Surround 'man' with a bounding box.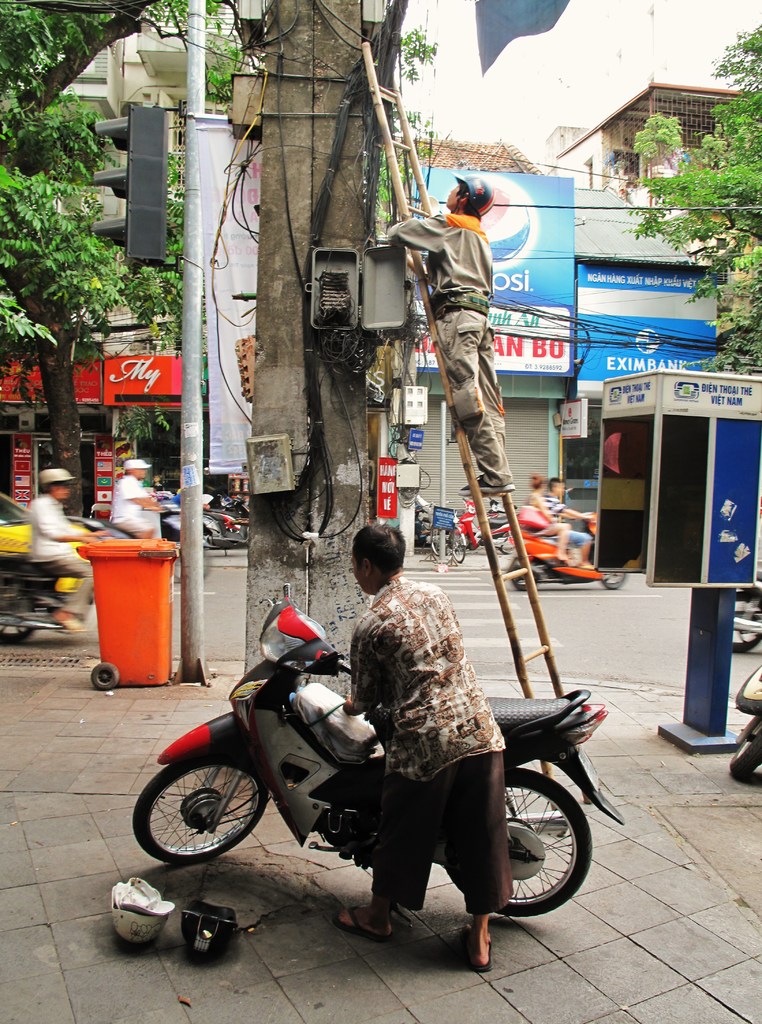
[left=542, top=475, right=591, bottom=568].
